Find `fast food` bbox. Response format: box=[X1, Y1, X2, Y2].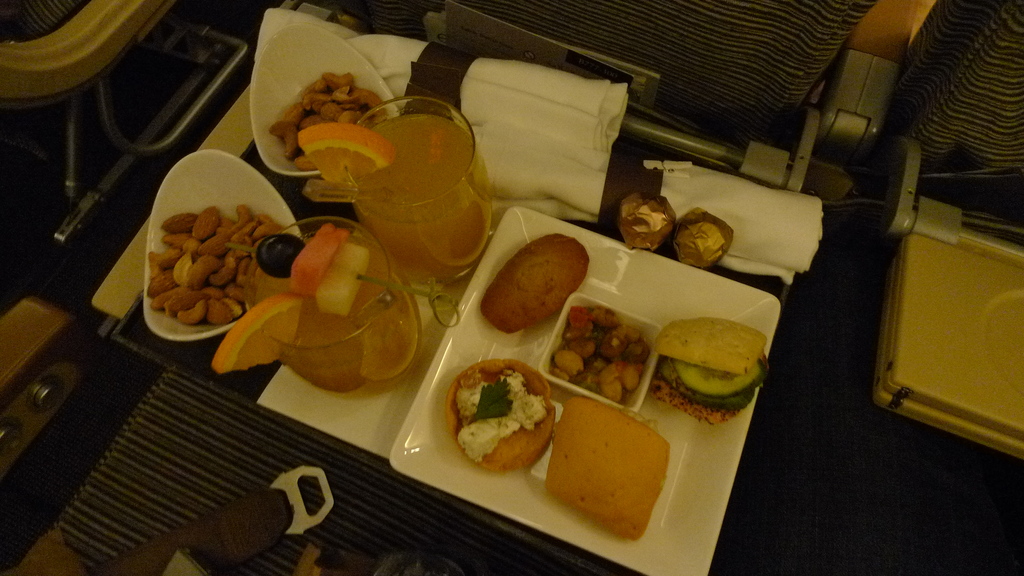
box=[534, 392, 669, 532].
